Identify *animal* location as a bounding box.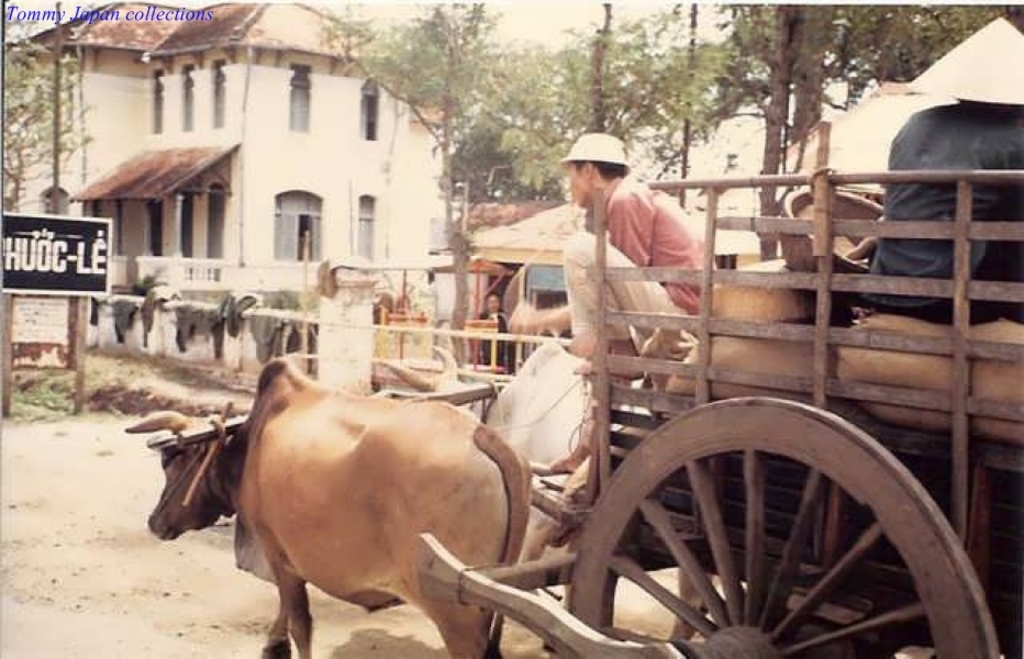
[377, 354, 465, 393].
